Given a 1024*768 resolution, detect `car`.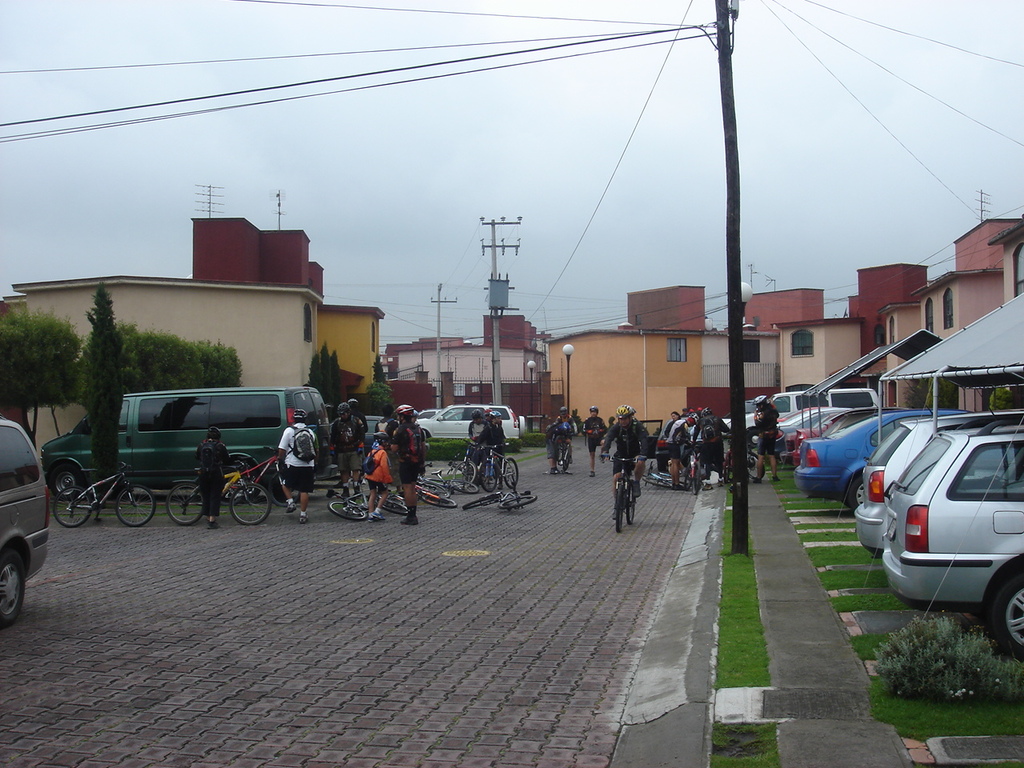
bbox=(414, 404, 526, 442).
